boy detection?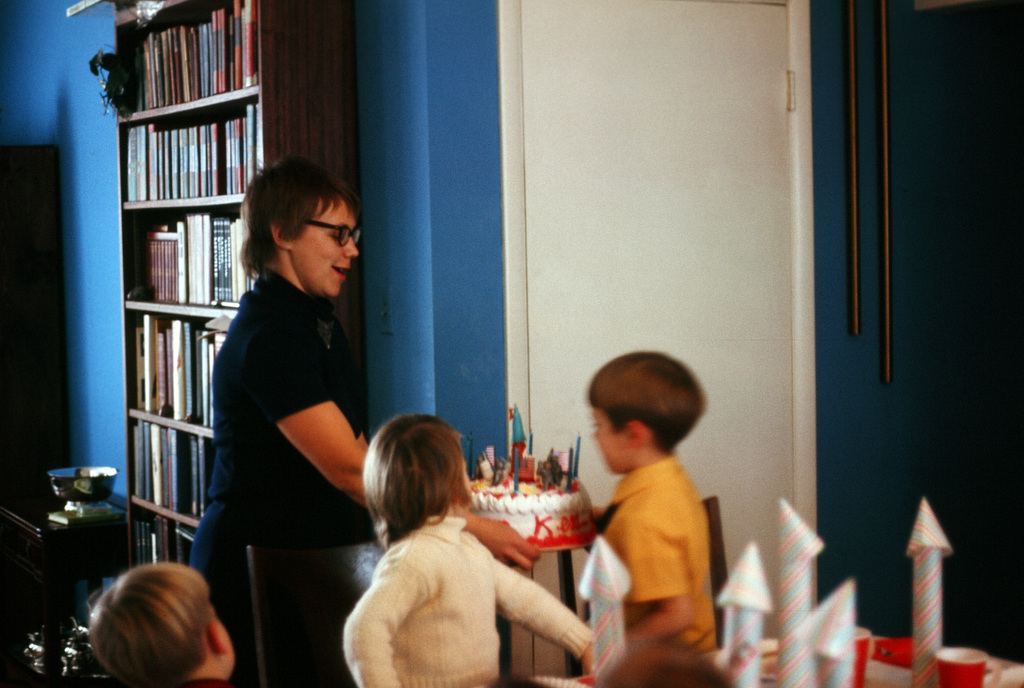
bbox(87, 564, 248, 683)
